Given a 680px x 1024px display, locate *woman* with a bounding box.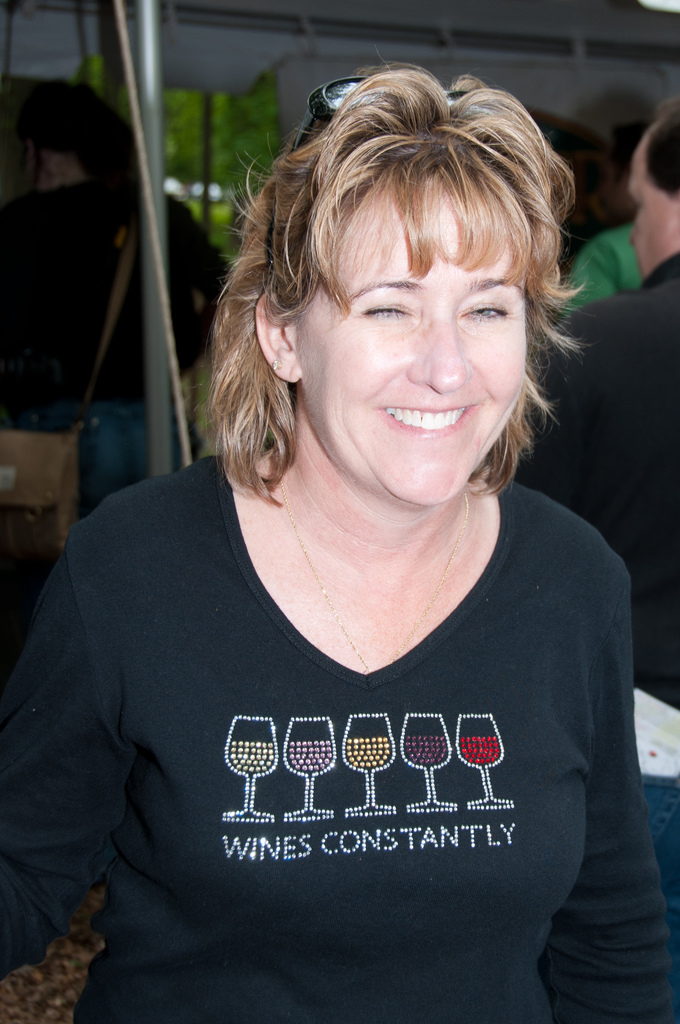
Located: detection(35, 92, 651, 979).
